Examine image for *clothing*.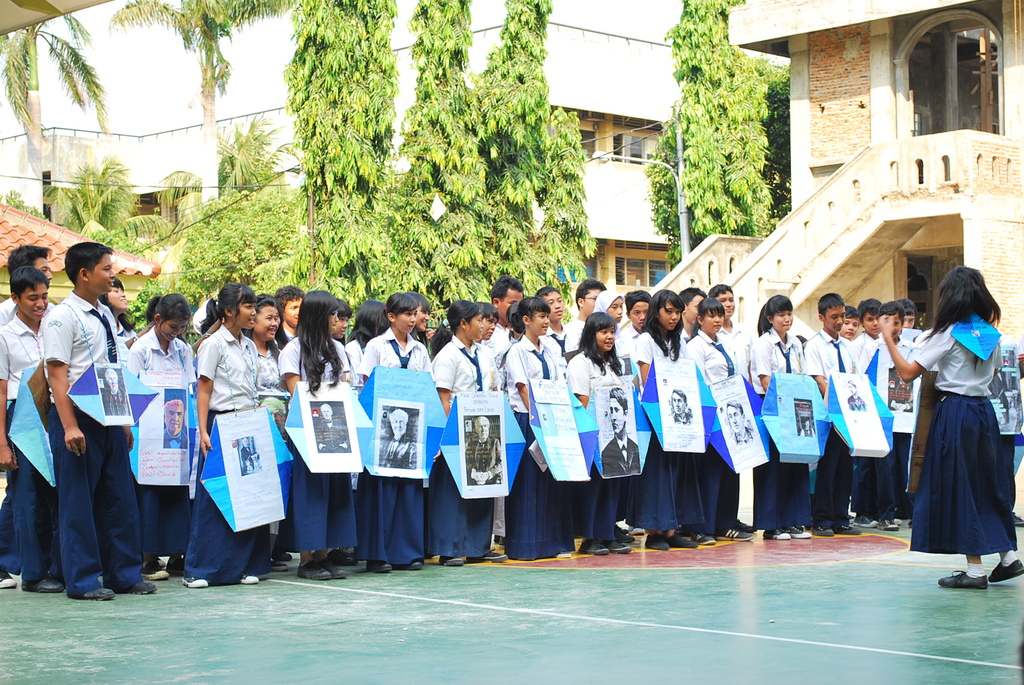
Examination result: x1=380, y1=432, x2=415, y2=469.
